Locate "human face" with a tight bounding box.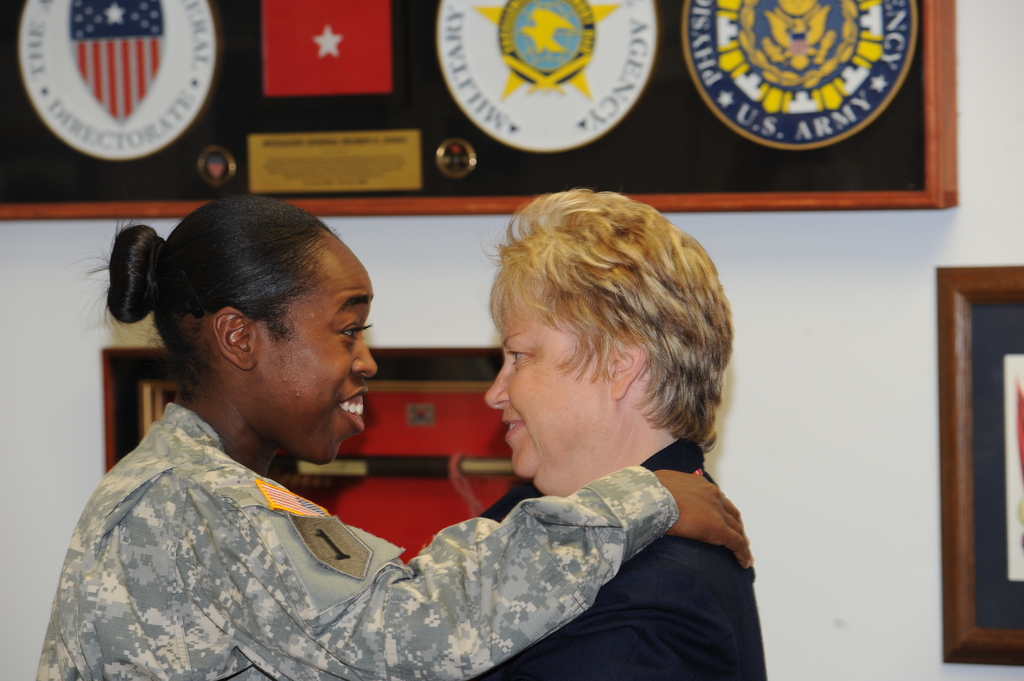
region(473, 278, 604, 501).
